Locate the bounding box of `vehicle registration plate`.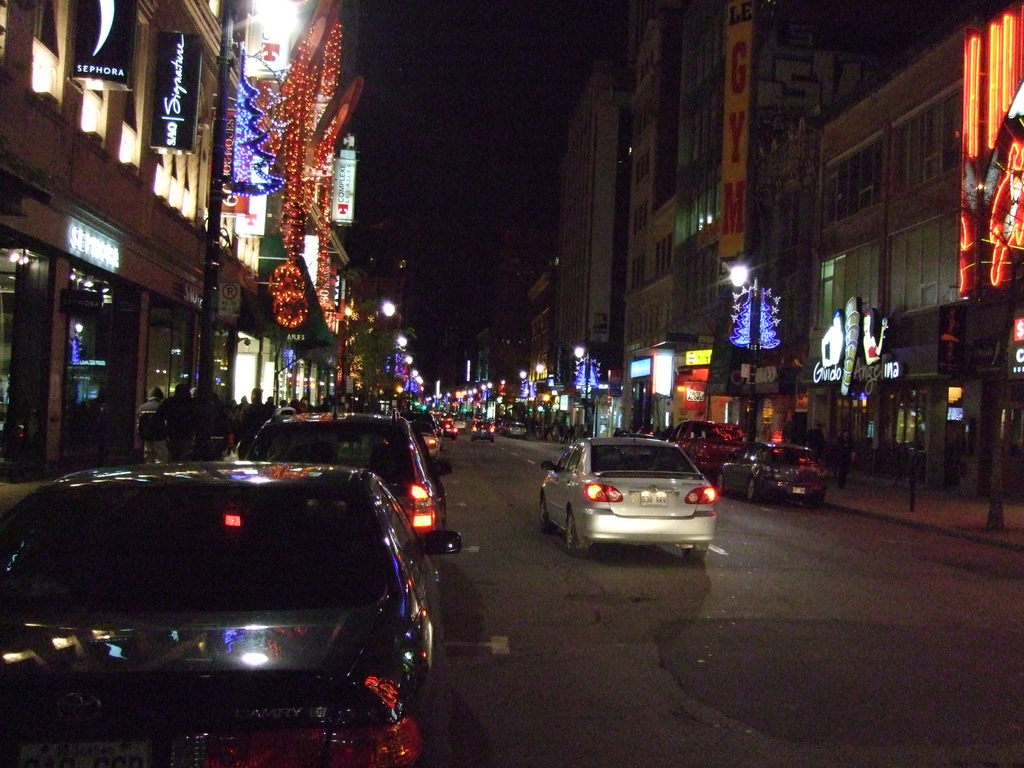
Bounding box: pyautogui.locateOnScreen(640, 490, 668, 506).
